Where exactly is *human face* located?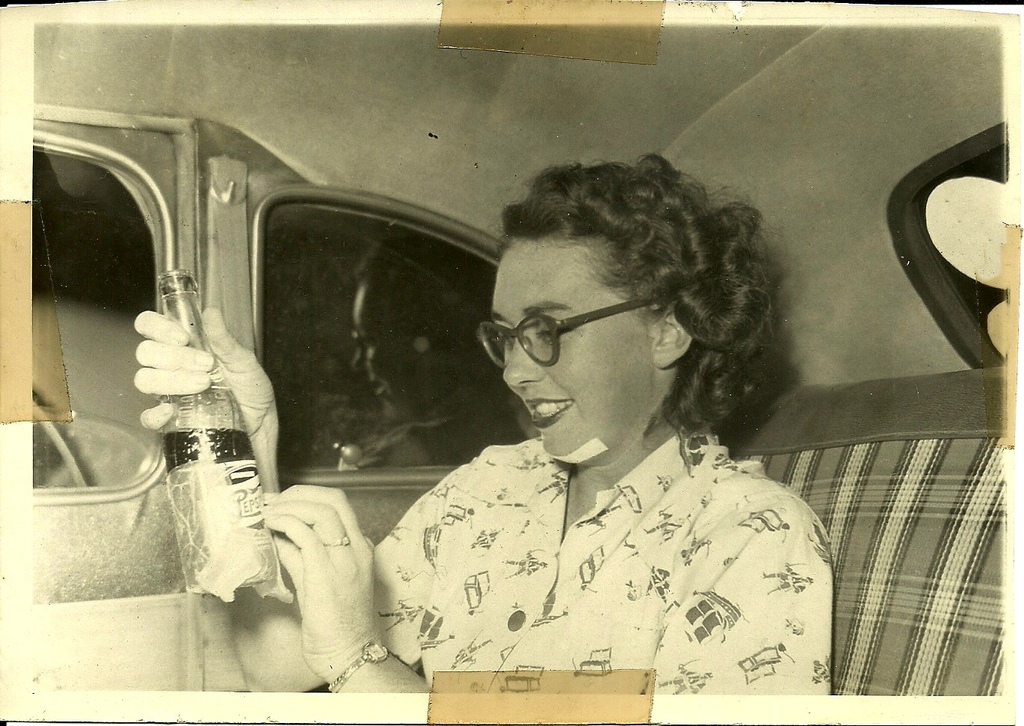
Its bounding box is [490, 235, 656, 460].
